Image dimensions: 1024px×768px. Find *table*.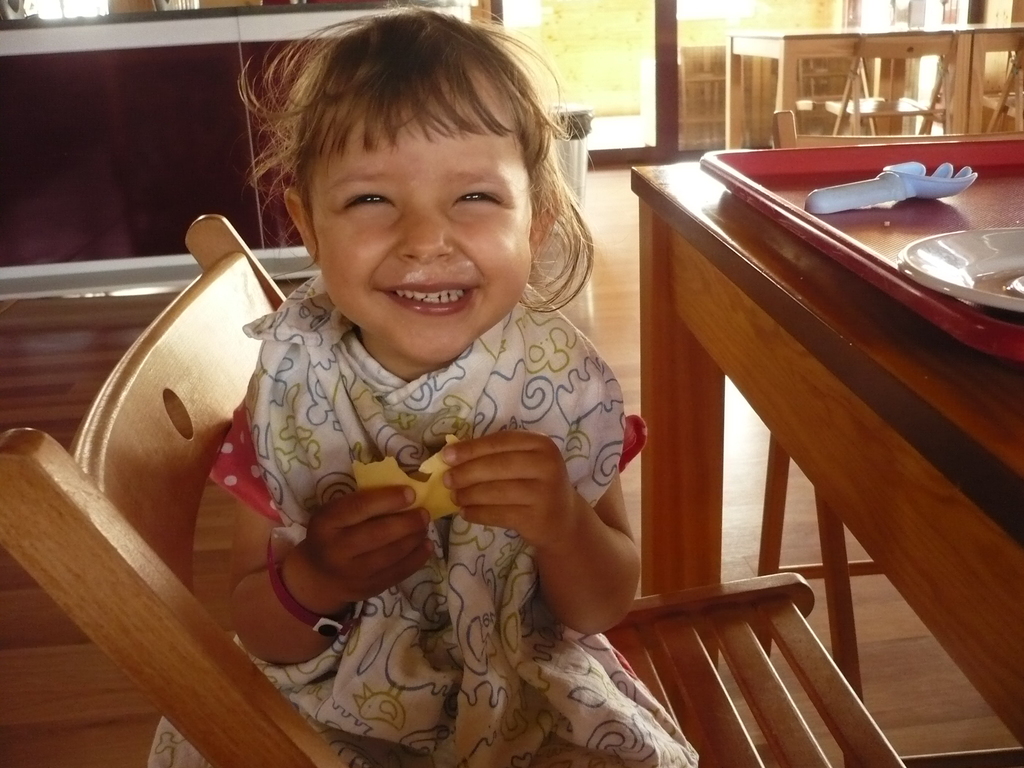
pyautogui.locateOnScreen(588, 113, 1023, 753).
